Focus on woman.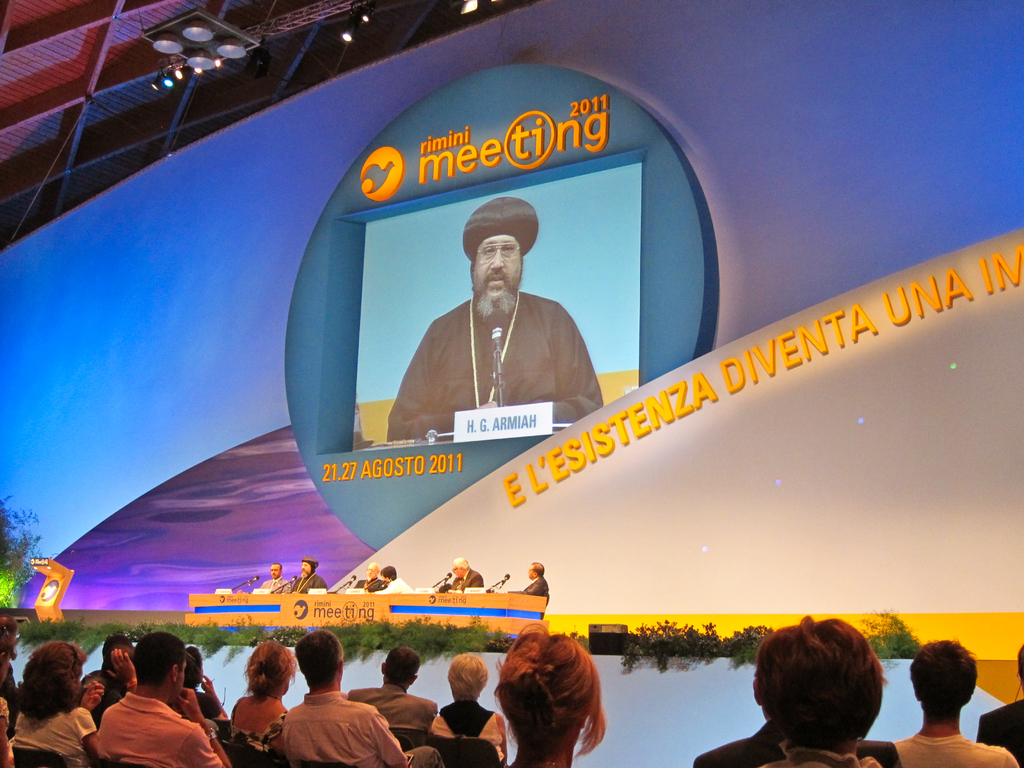
Focused at BBox(7, 653, 93, 758).
